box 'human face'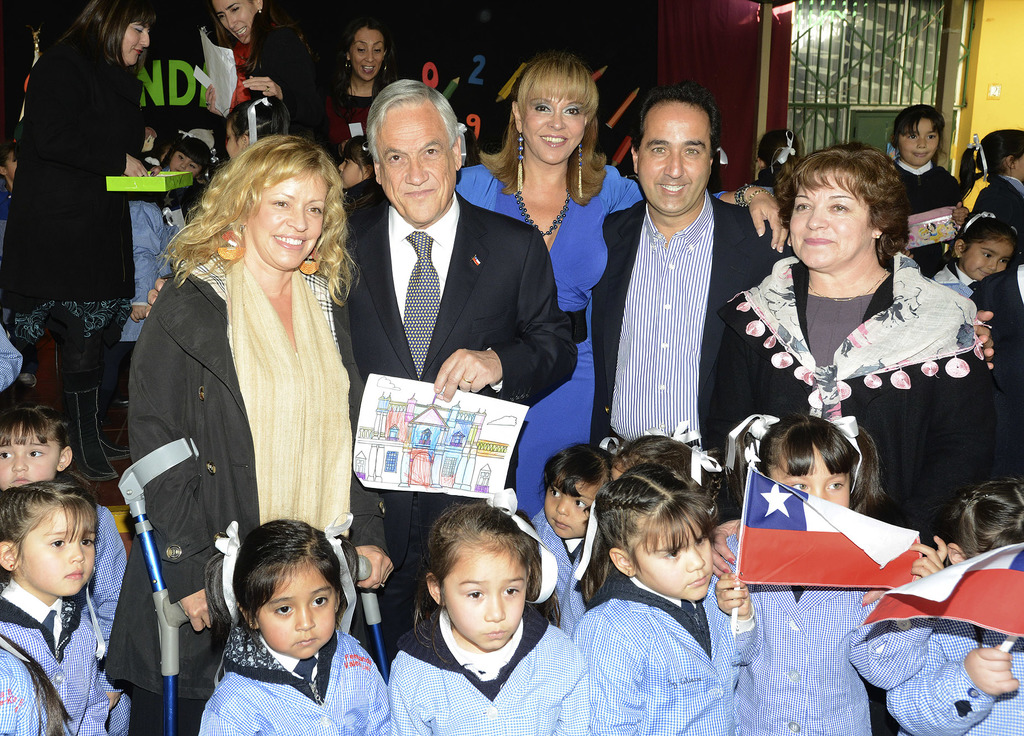
x1=440, y1=548, x2=526, y2=648
